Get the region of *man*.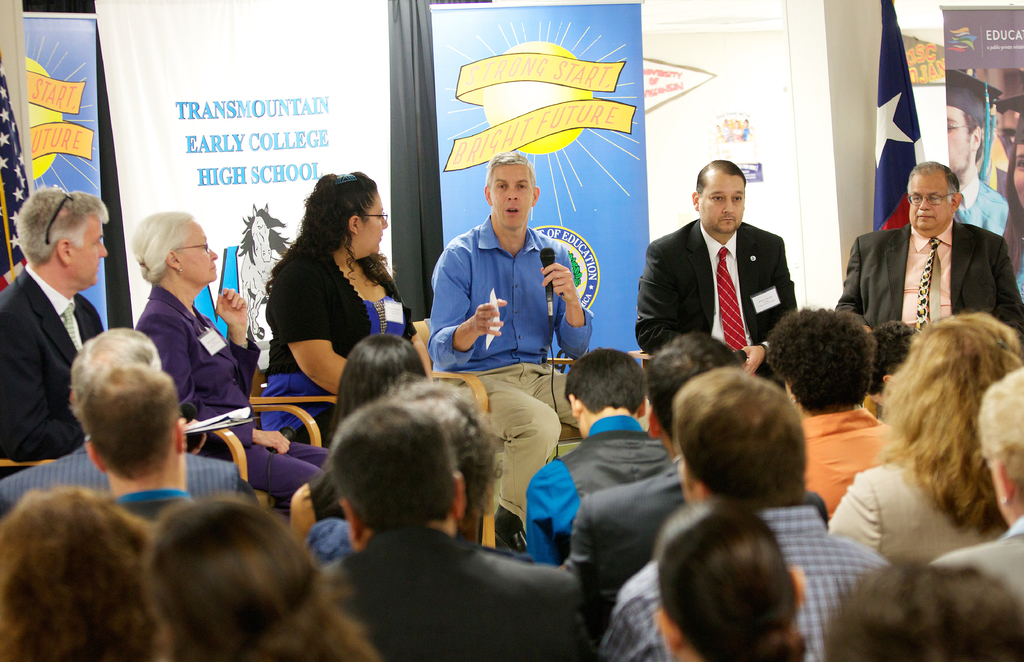
{"x1": 924, "y1": 367, "x2": 1023, "y2": 622}.
